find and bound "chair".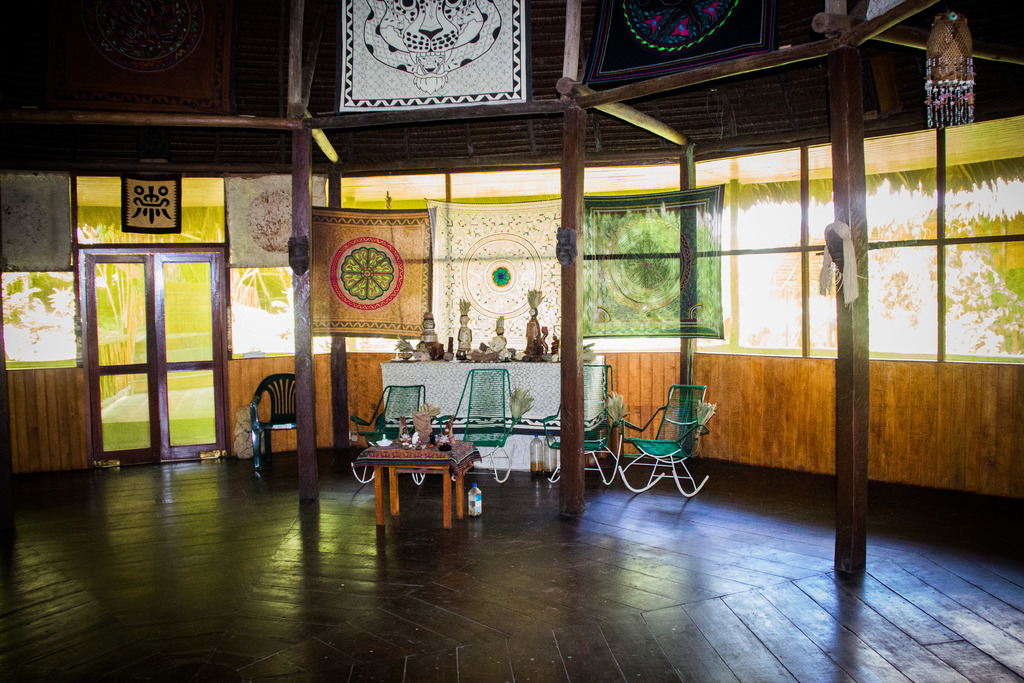
Bound: 540, 362, 623, 487.
